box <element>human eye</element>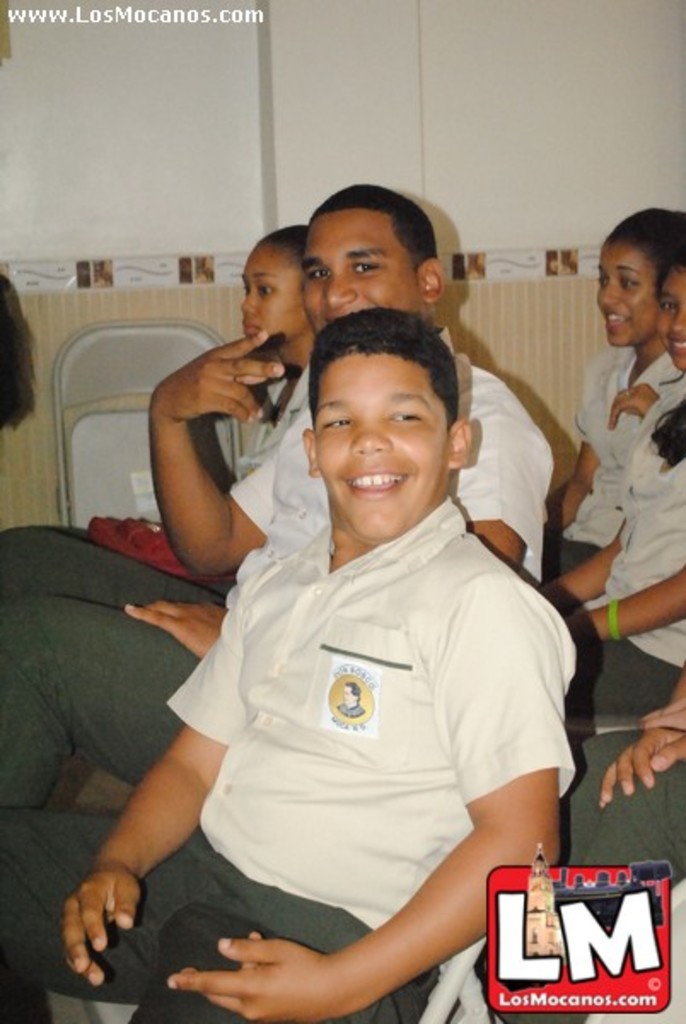
crop(352, 253, 387, 278)
